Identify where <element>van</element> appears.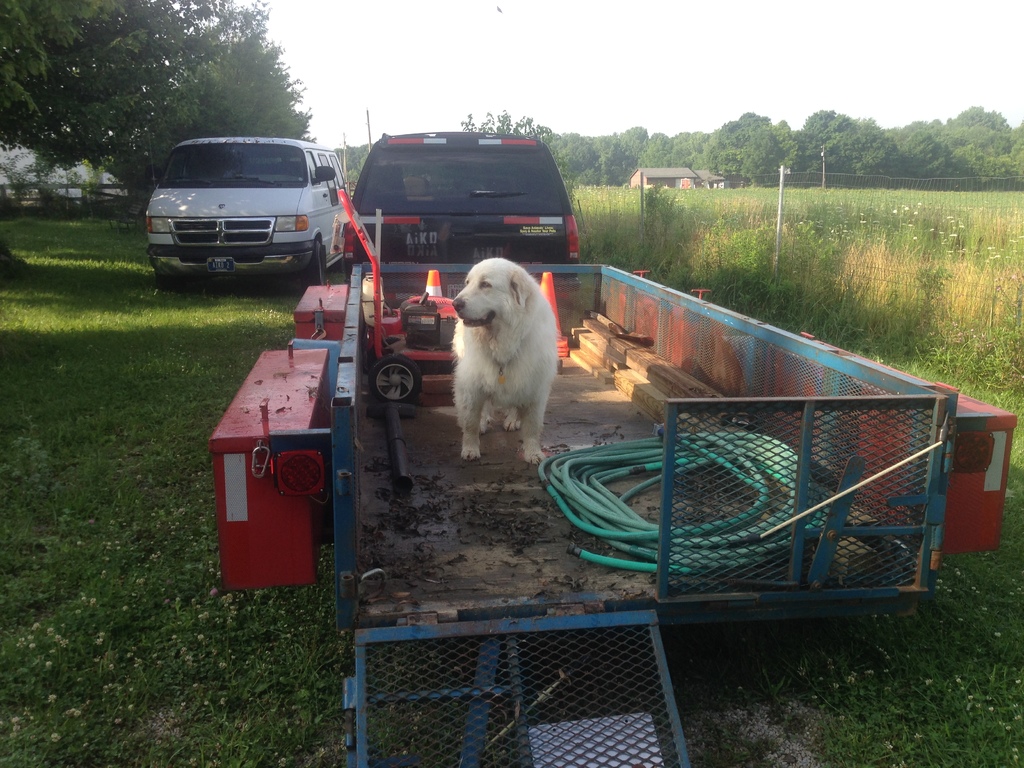
Appears at 141:134:350:289.
